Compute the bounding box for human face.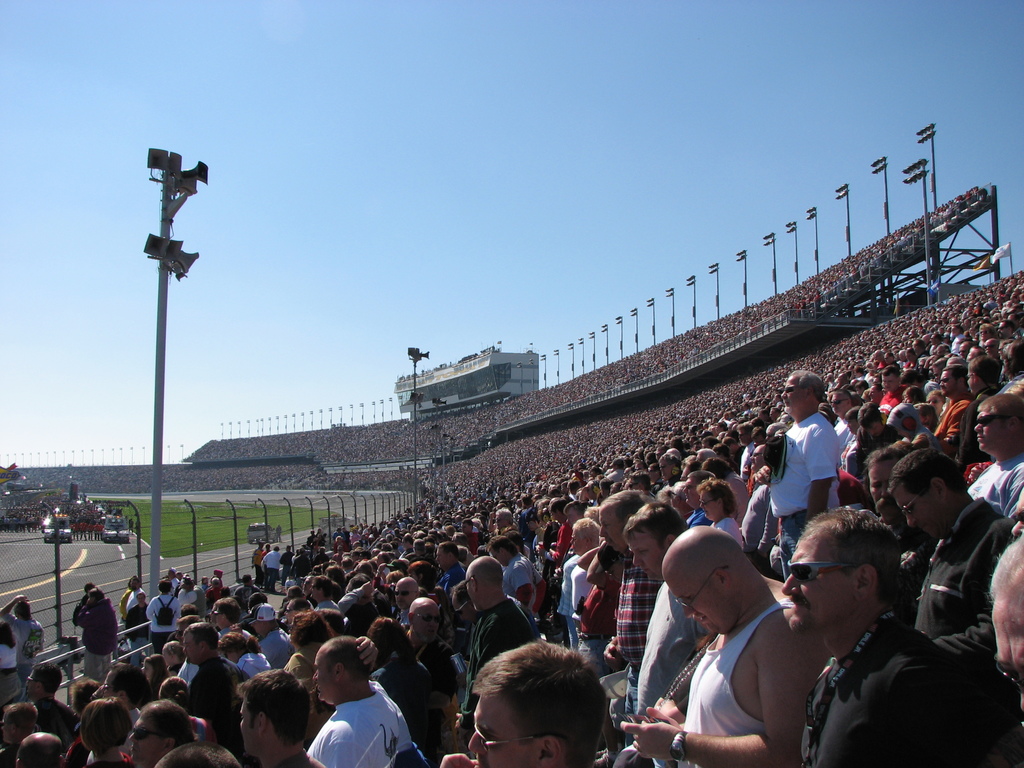
box(392, 583, 414, 609).
